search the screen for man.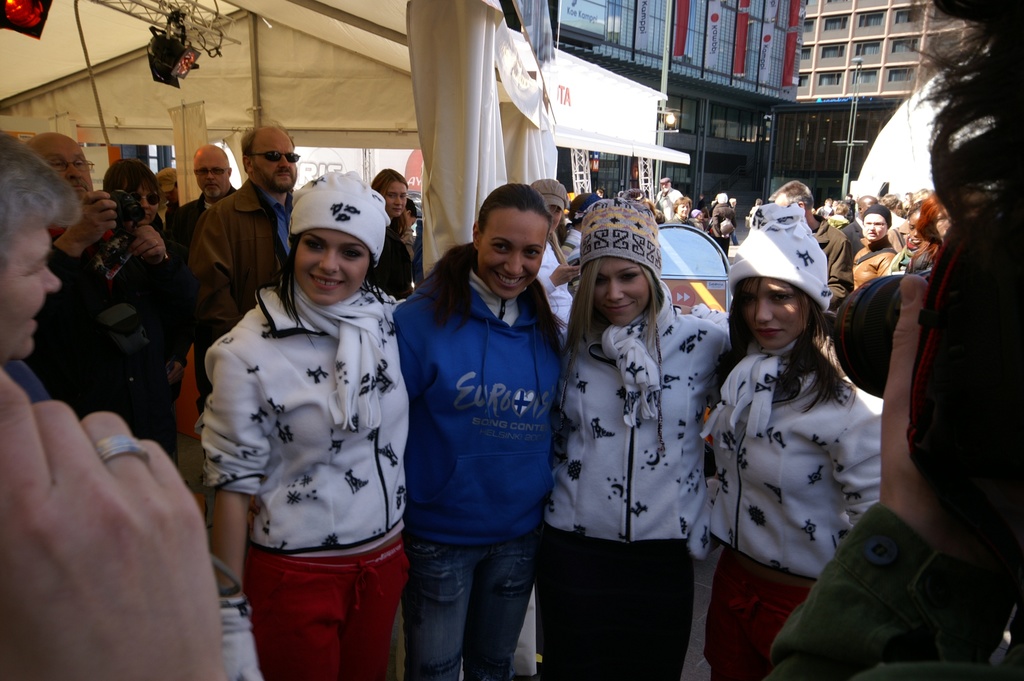
Found at [x1=0, y1=130, x2=76, y2=398].
